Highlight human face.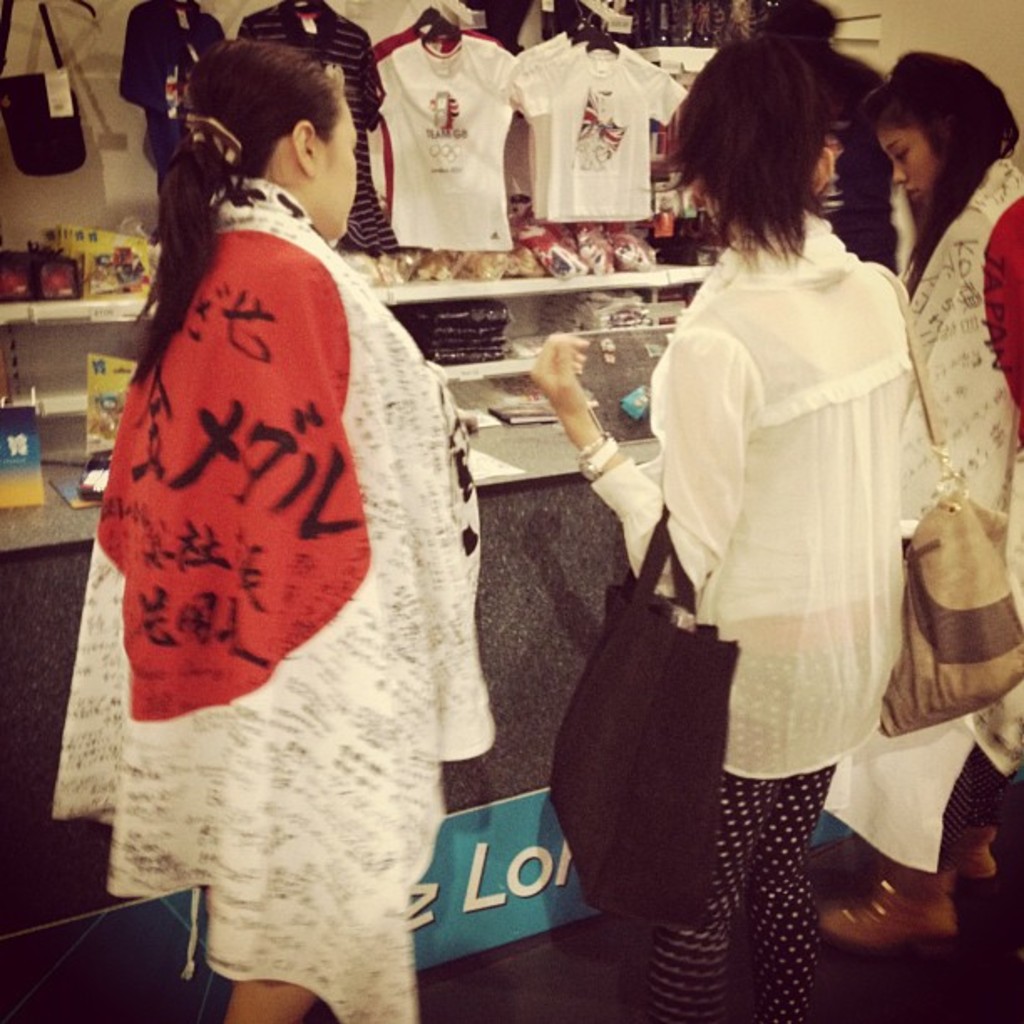
Highlighted region: (left=882, top=132, right=930, bottom=199).
